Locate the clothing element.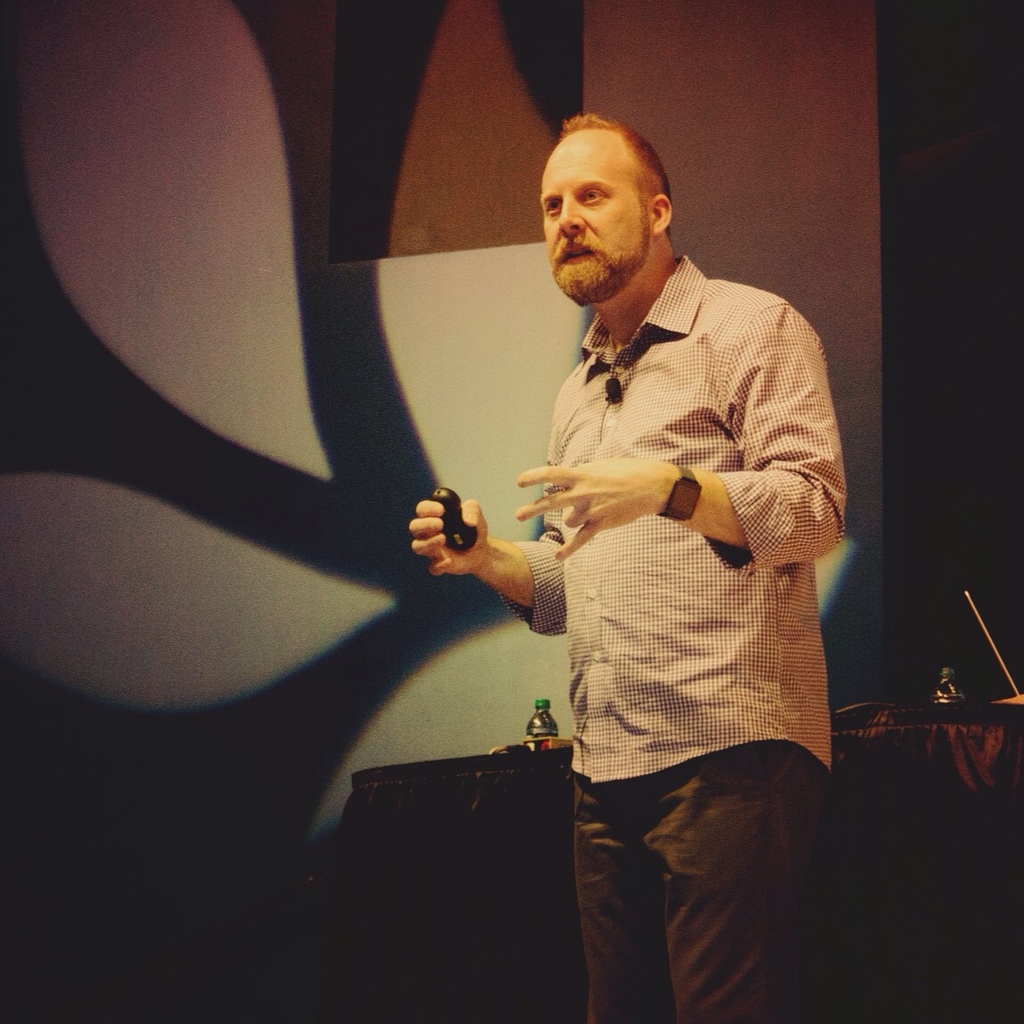
Element bbox: BBox(484, 252, 822, 852).
